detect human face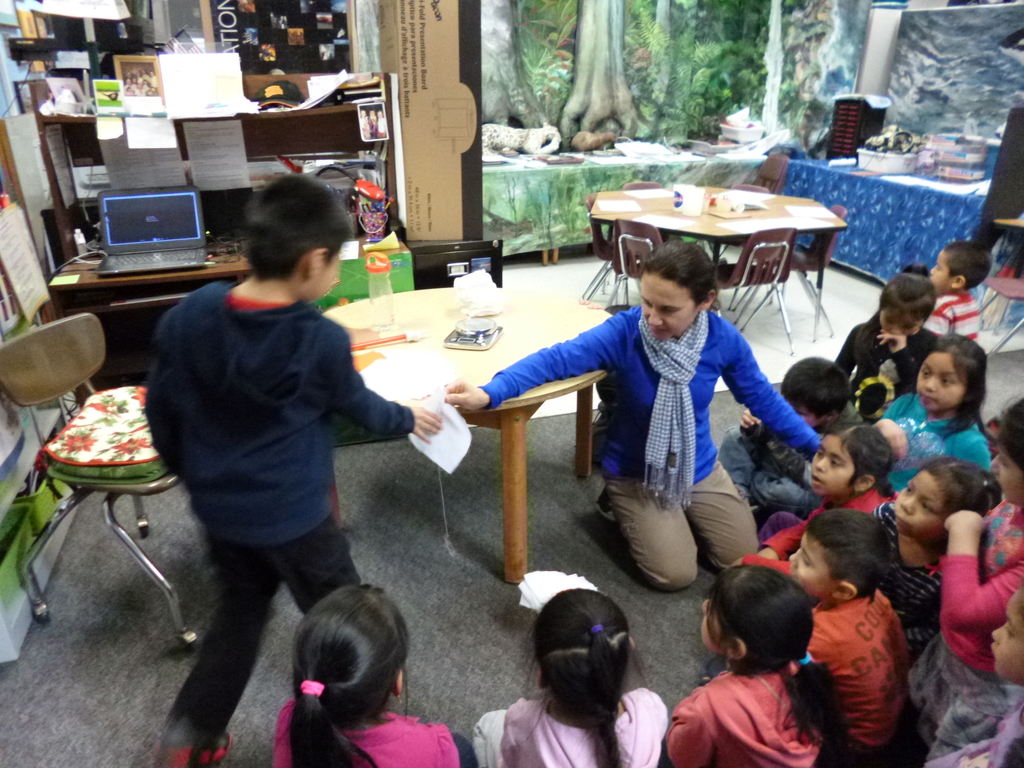
(308, 243, 340, 300)
